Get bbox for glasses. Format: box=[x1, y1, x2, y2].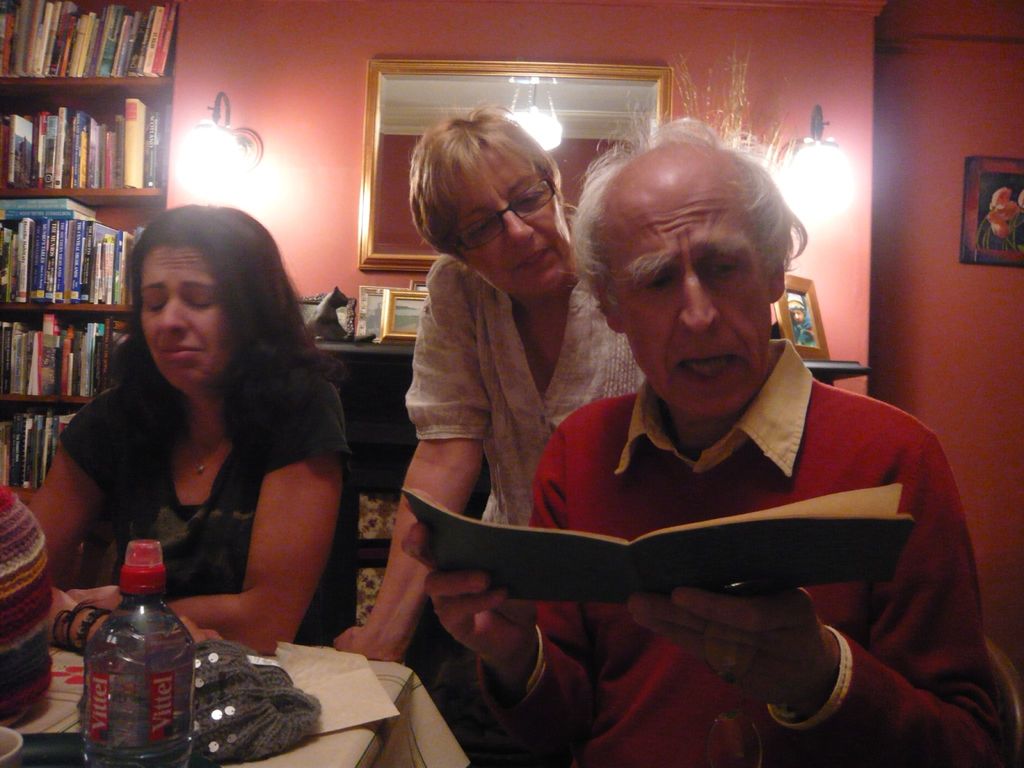
box=[442, 180, 577, 232].
